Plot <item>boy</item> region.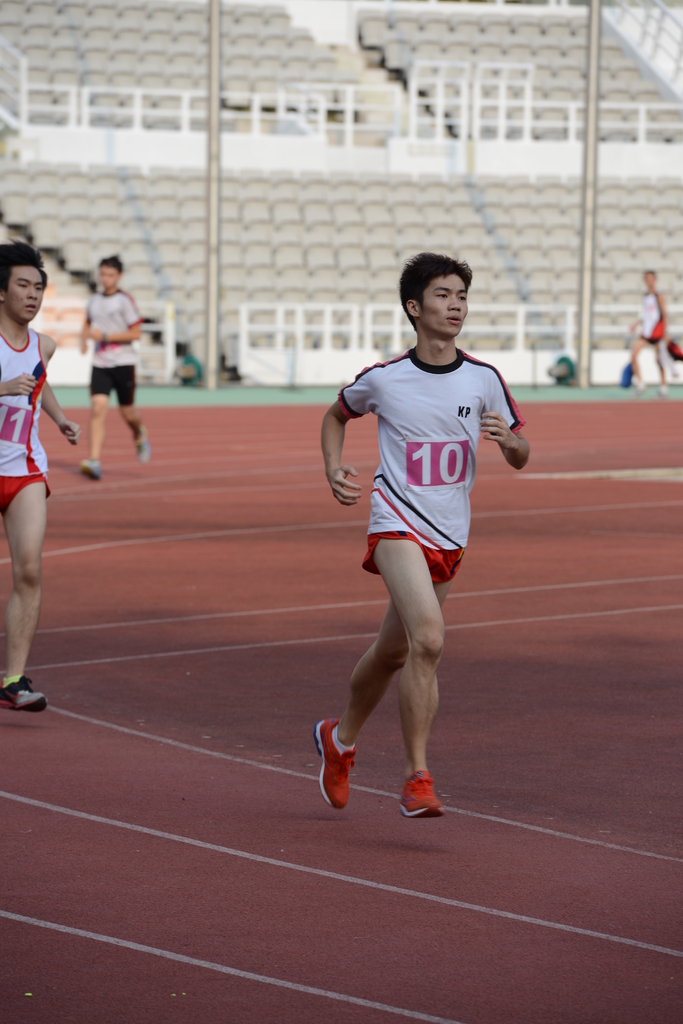
Plotted at {"left": 0, "top": 233, "right": 83, "bottom": 716}.
